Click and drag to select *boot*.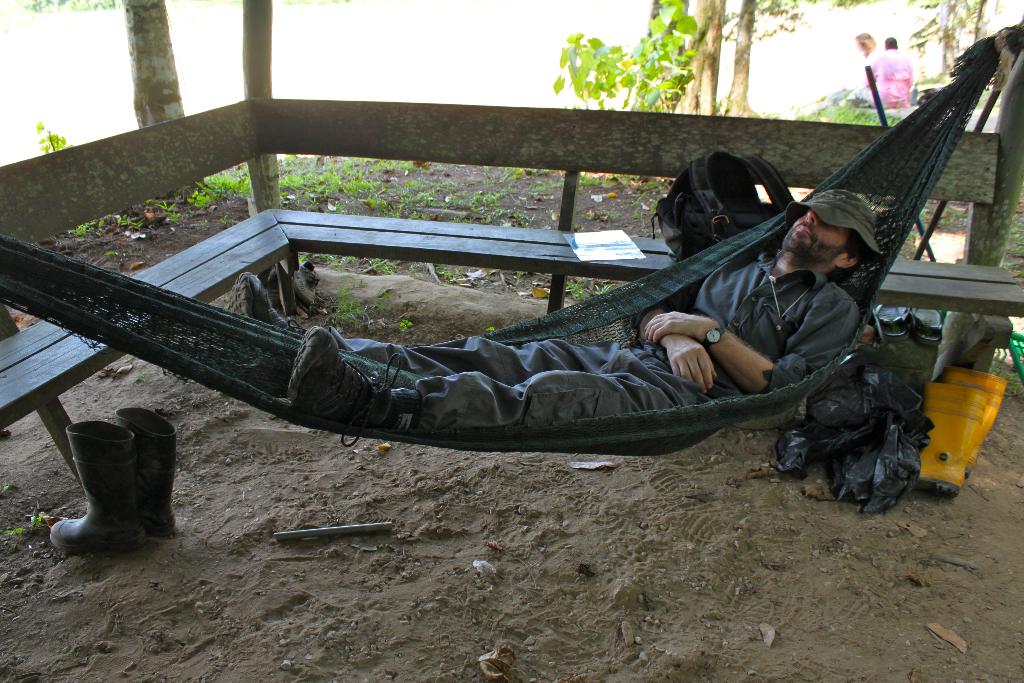
Selection: box=[123, 406, 180, 543].
